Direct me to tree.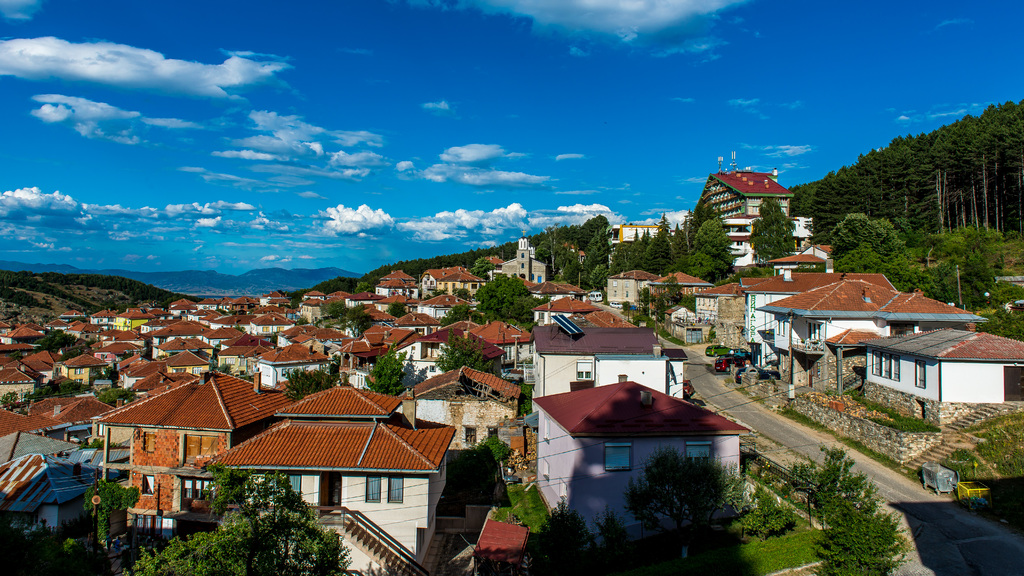
Direction: 32/326/76/355.
